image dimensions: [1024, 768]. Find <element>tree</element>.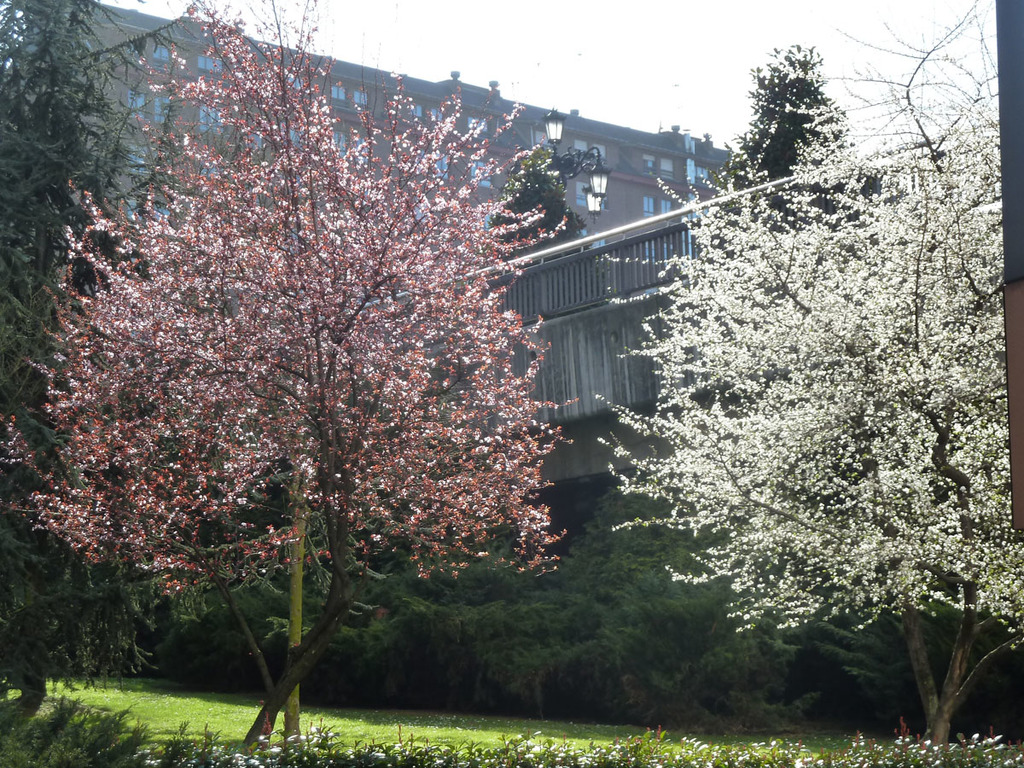
left=0, top=0, right=251, bottom=705.
